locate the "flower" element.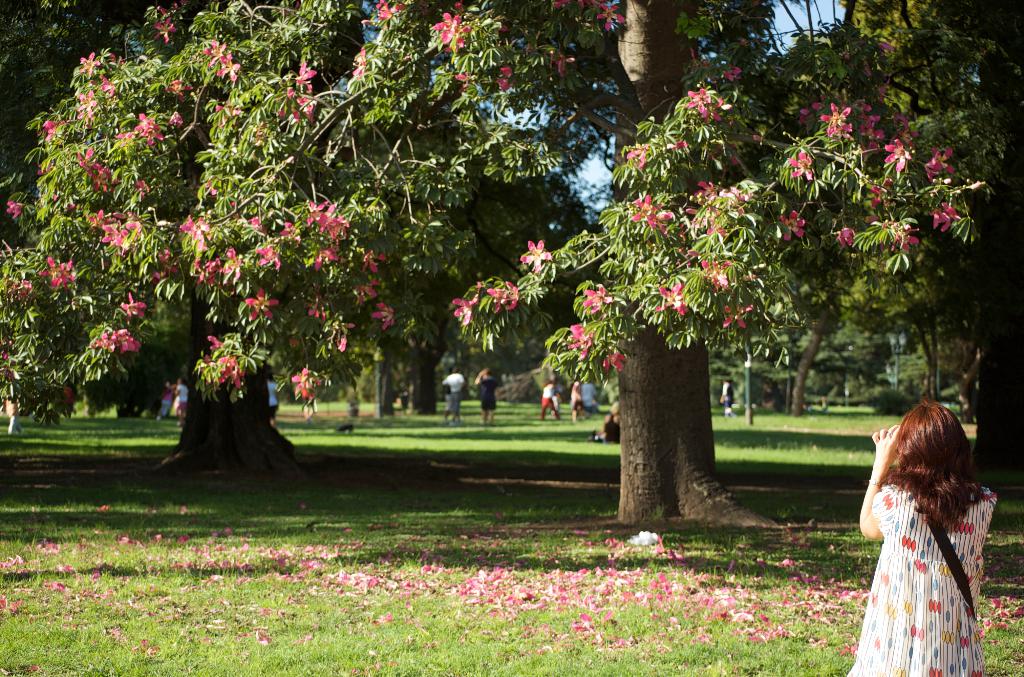
Element bbox: l=349, t=50, r=372, b=76.
